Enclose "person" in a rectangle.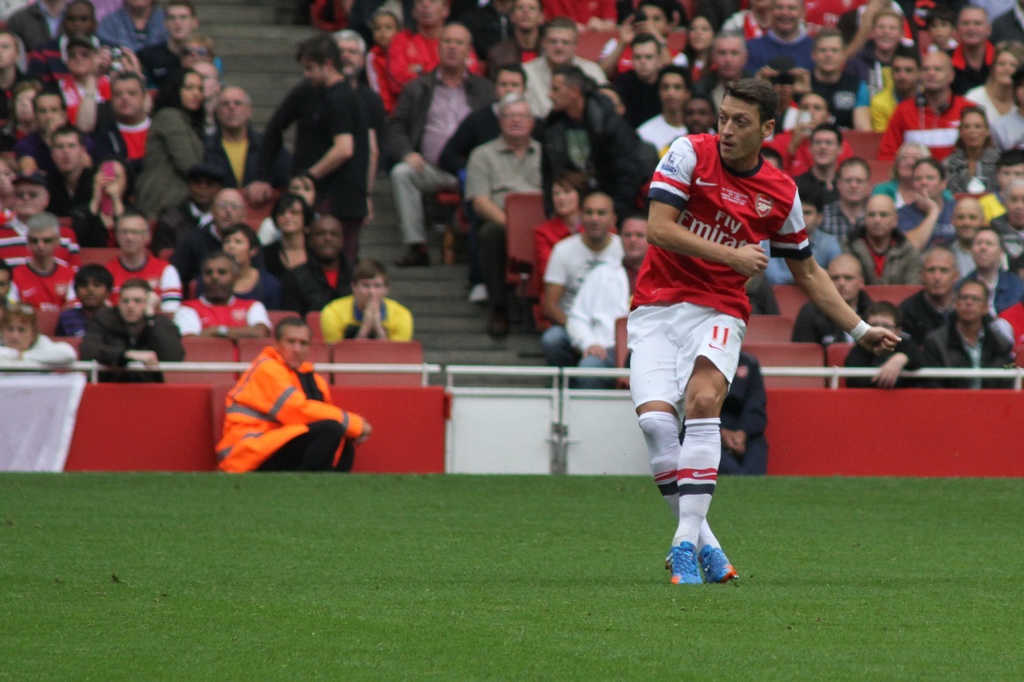
<bbox>765, 93, 858, 177</bbox>.
